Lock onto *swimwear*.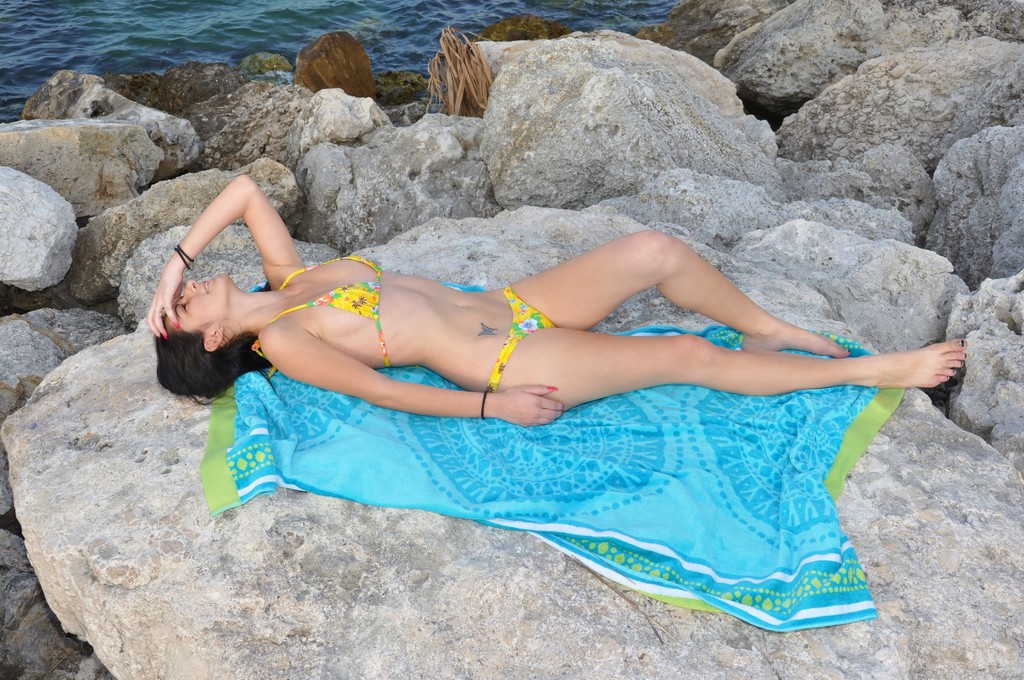
Locked: [245,252,396,384].
